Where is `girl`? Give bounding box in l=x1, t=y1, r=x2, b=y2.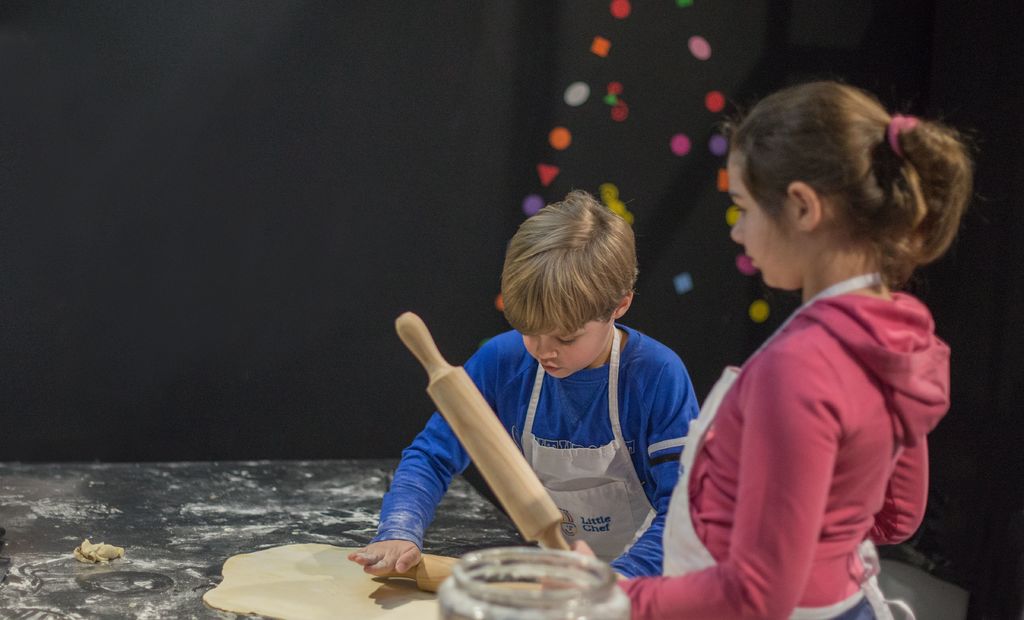
l=528, t=81, r=980, b=619.
